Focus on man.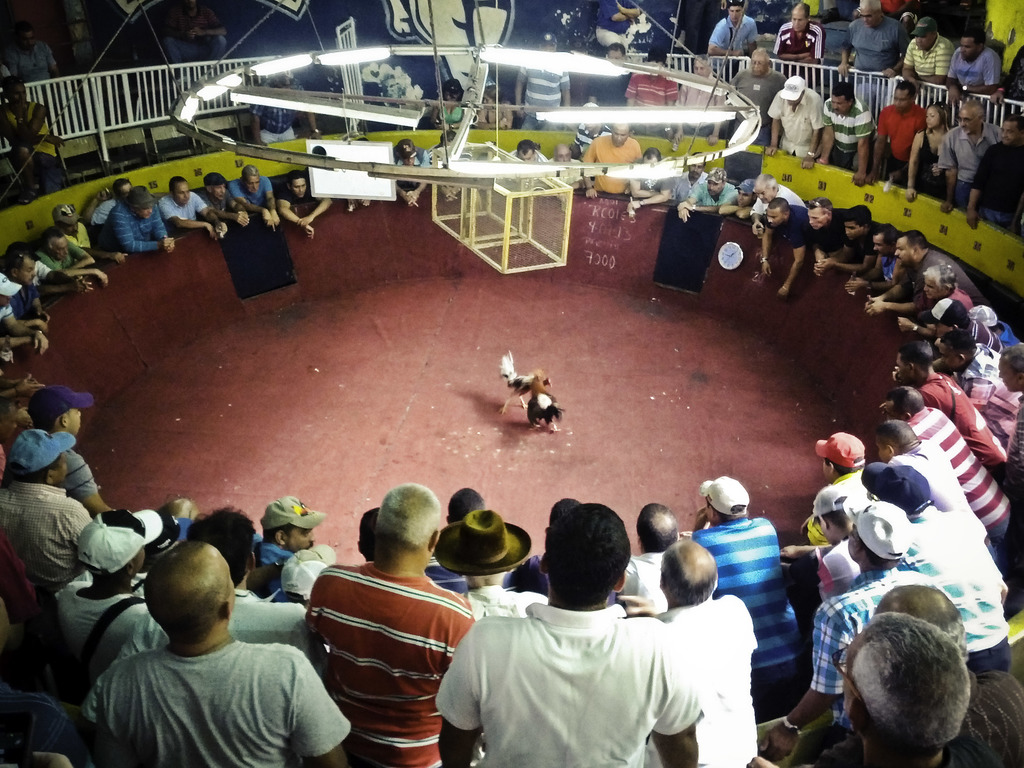
Focused at bbox=[0, 358, 47, 397].
